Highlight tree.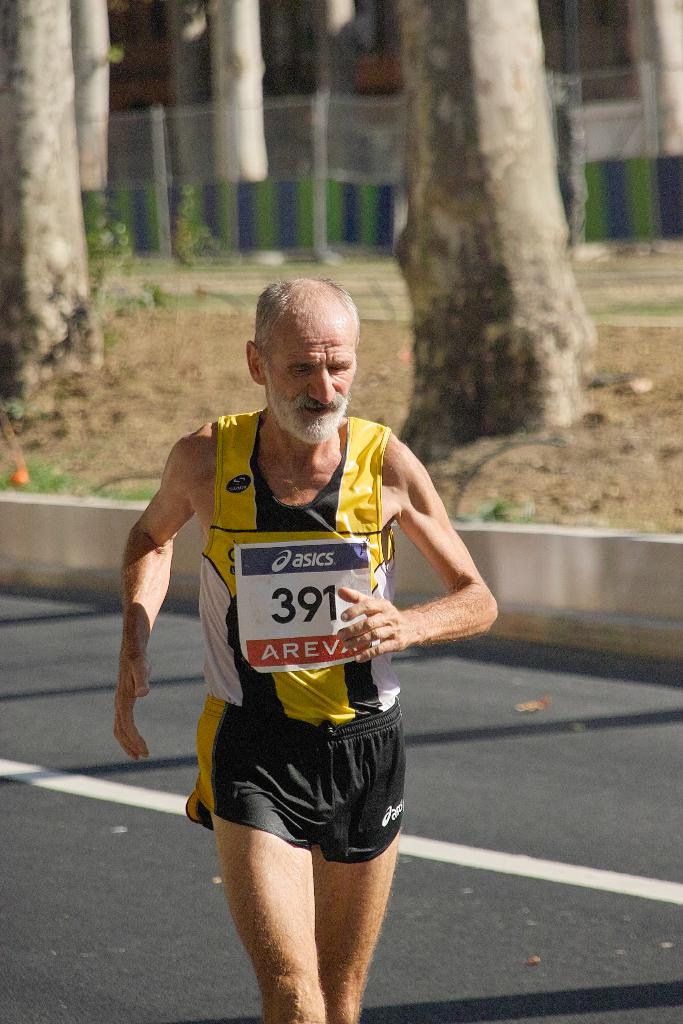
Highlighted region: rect(393, 0, 610, 465).
